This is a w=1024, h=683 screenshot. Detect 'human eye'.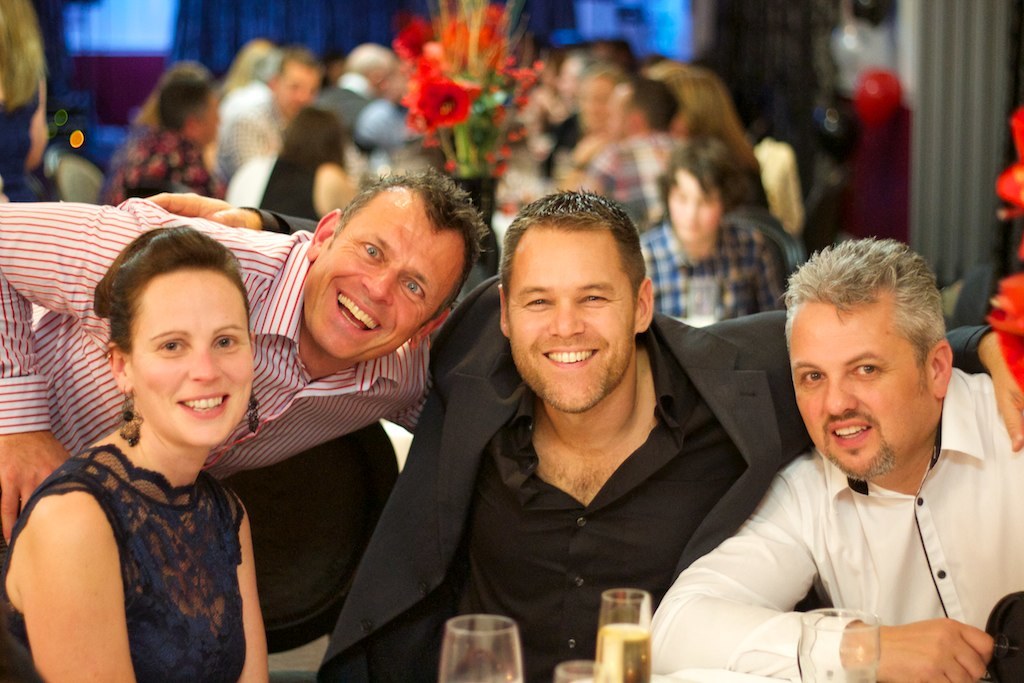
x1=795 y1=368 x2=823 y2=389.
